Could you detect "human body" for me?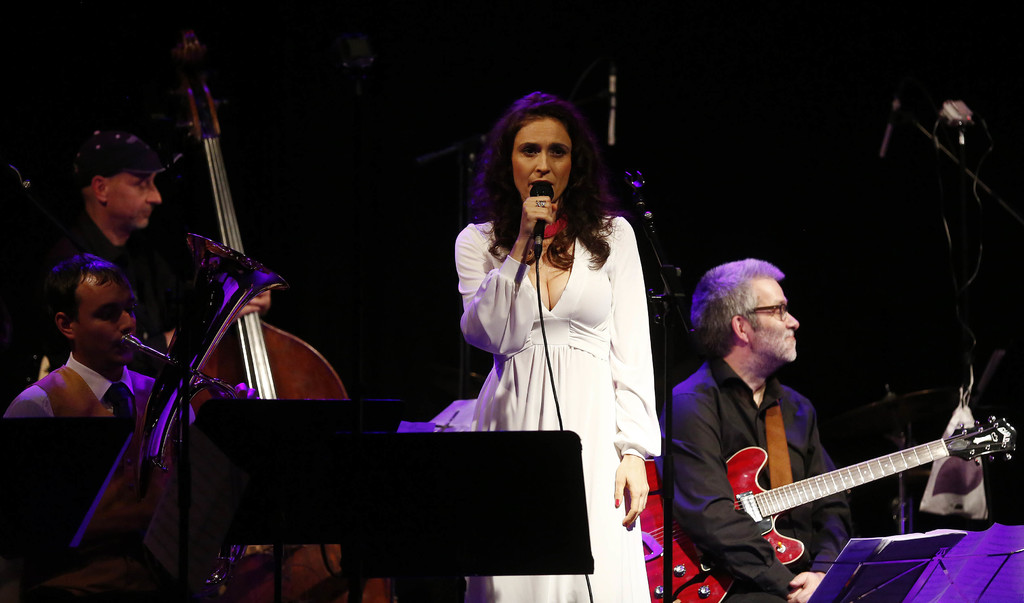
Detection result: [425, 69, 638, 554].
